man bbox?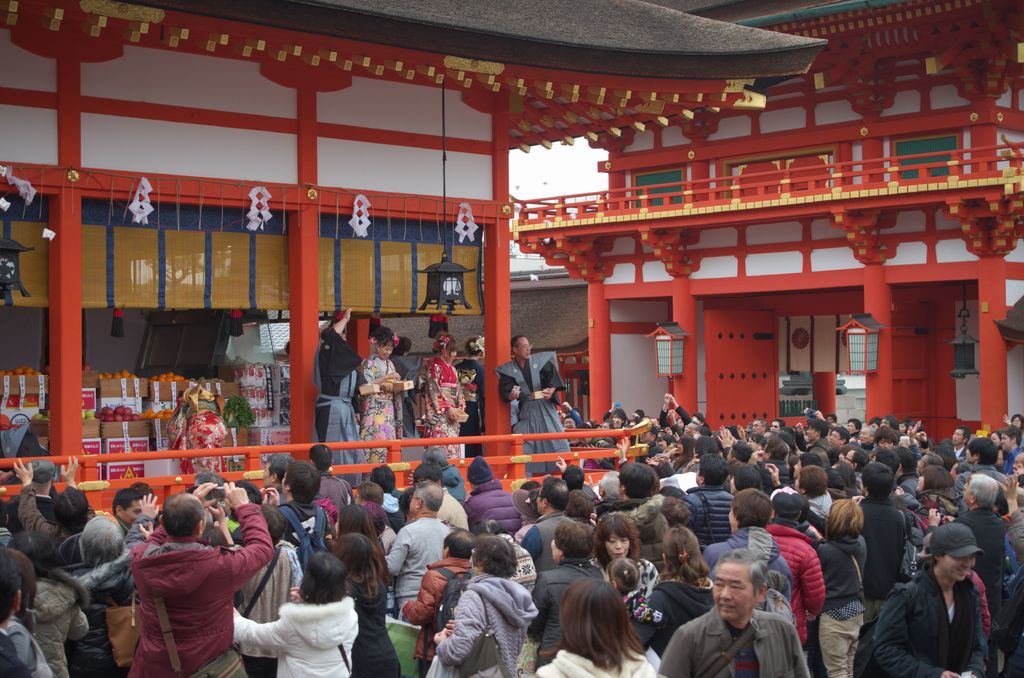
[x1=681, y1=453, x2=737, y2=547]
